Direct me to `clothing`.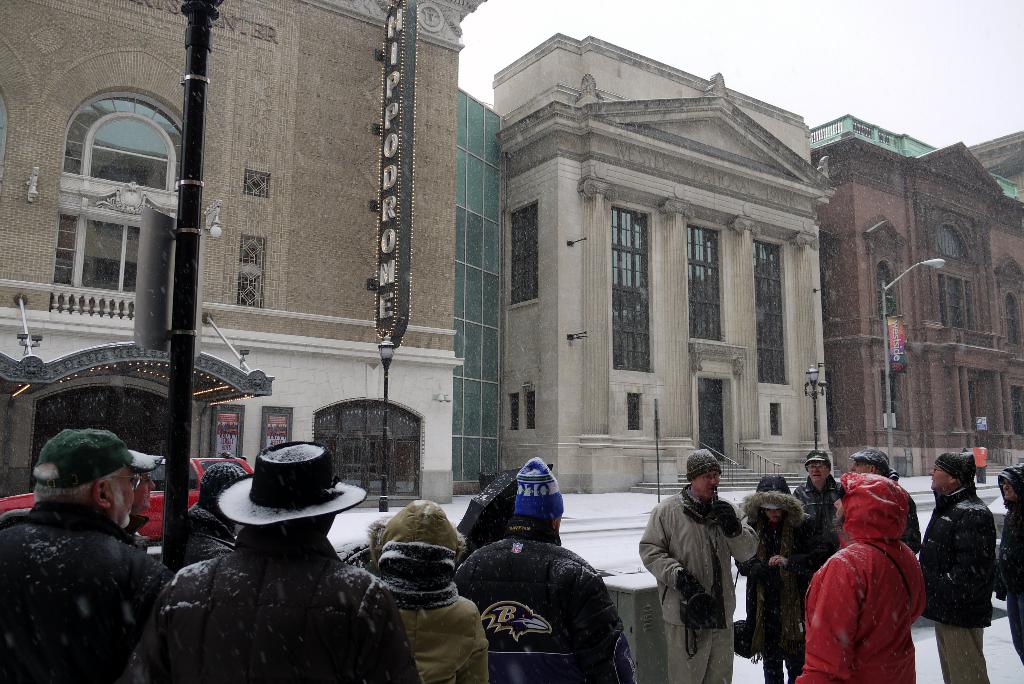
Direction: 996 464 1023 663.
